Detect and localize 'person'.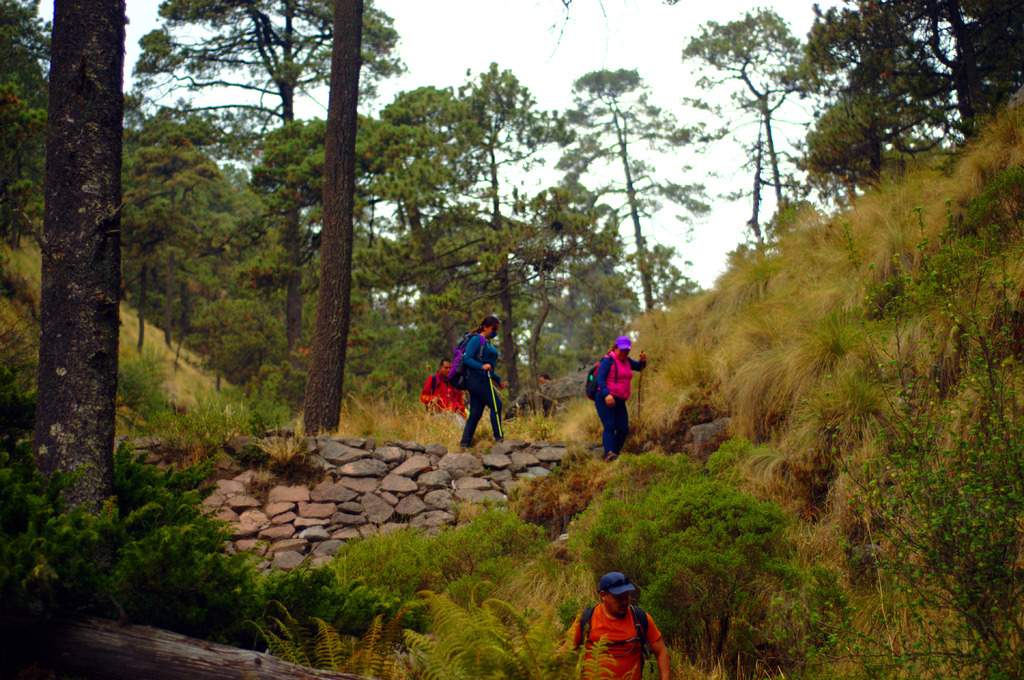
Localized at (left=424, top=359, right=474, bottom=420).
